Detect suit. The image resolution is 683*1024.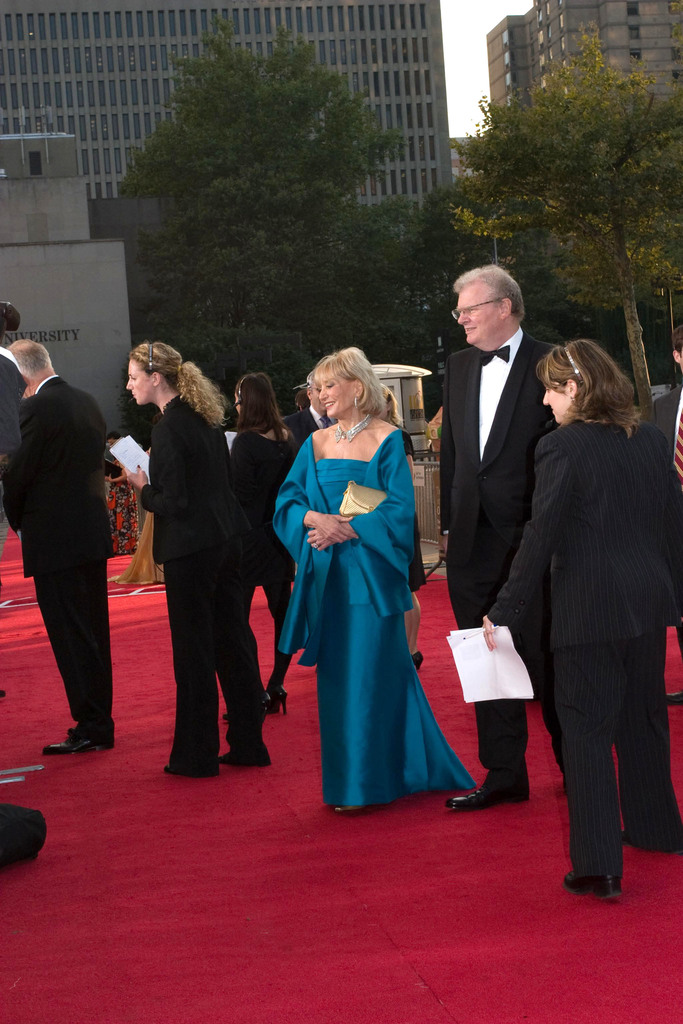
region(10, 369, 113, 750).
